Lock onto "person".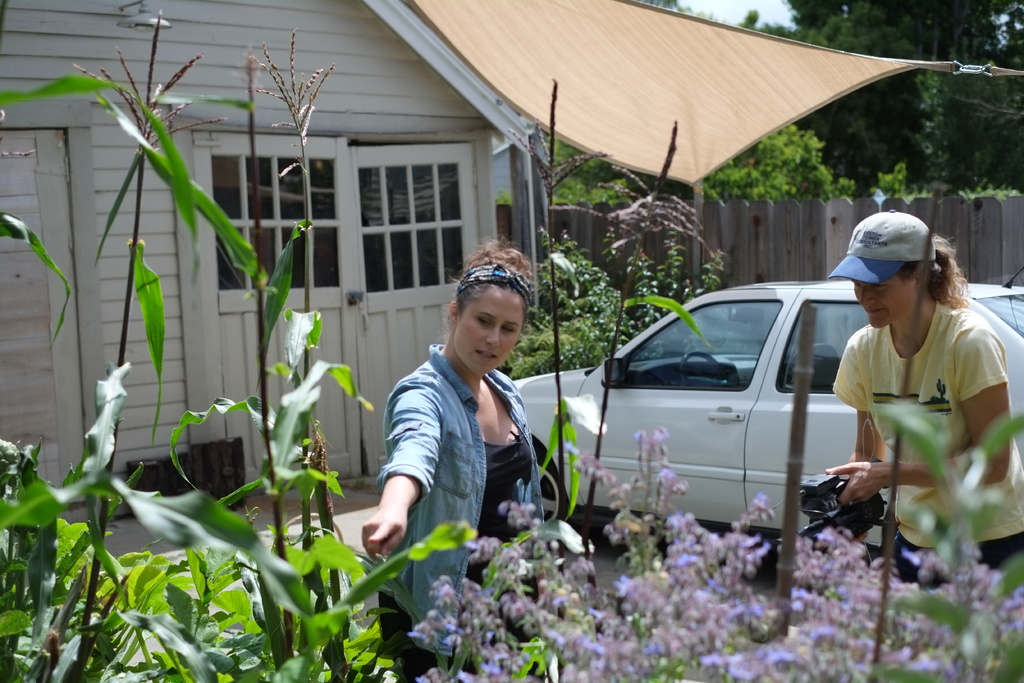
Locked: {"x1": 347, "y1": 270, "x2": 582, "y2": 574}.
